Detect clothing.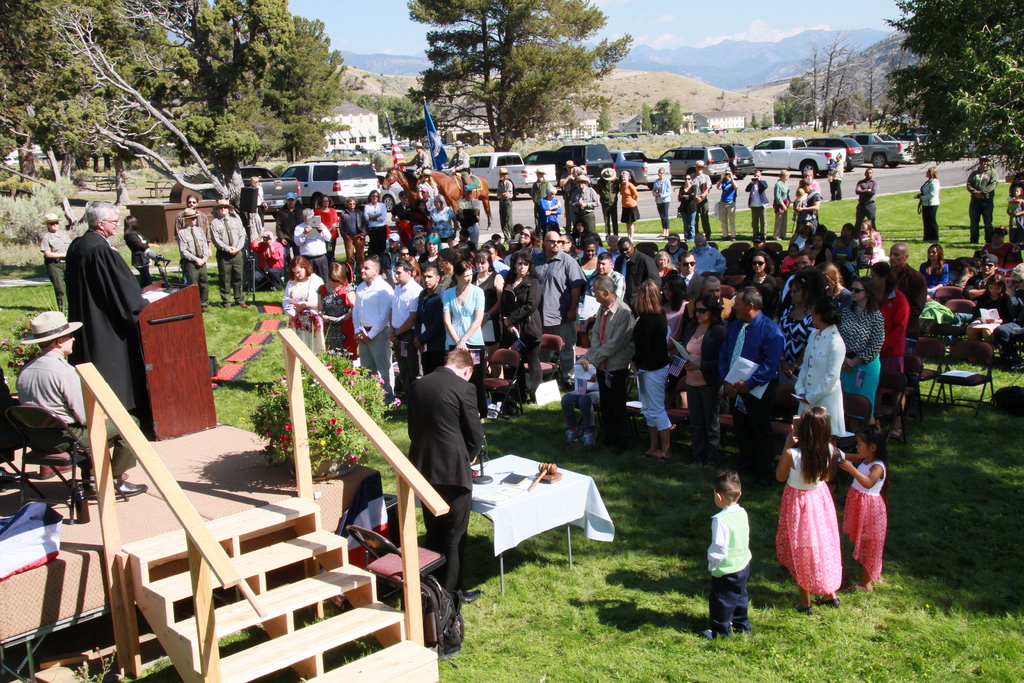
Detected at [x1=719, y1=179, x2=736, y2=235].
